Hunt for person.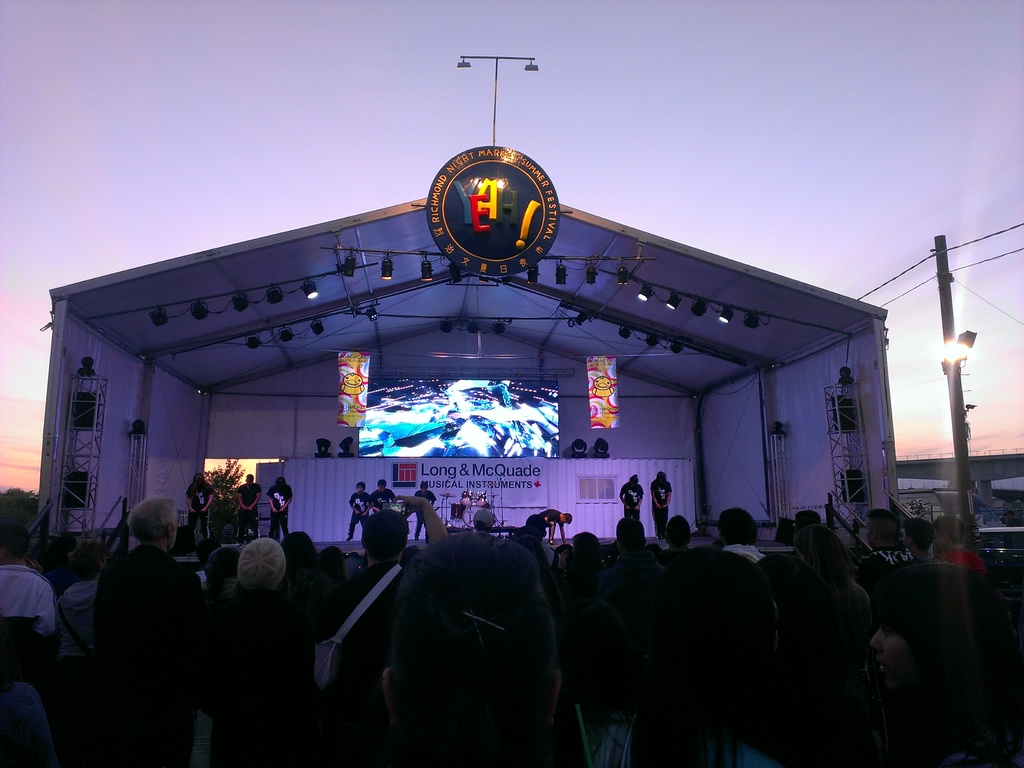
Hunted down at 376 495 564 767.
